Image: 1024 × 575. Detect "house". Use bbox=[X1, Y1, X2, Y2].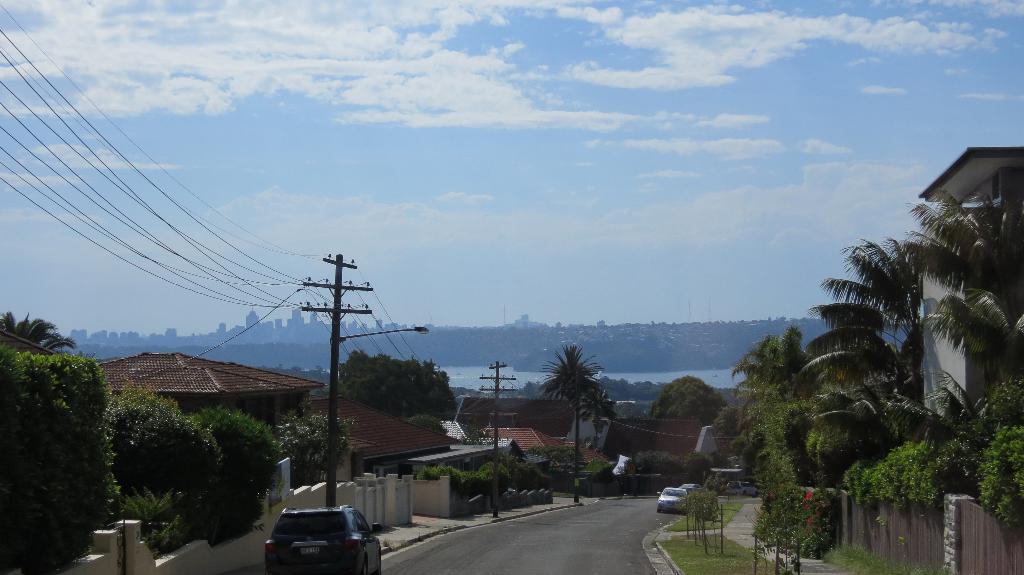
bbox=[595, 420, 721, 463].
